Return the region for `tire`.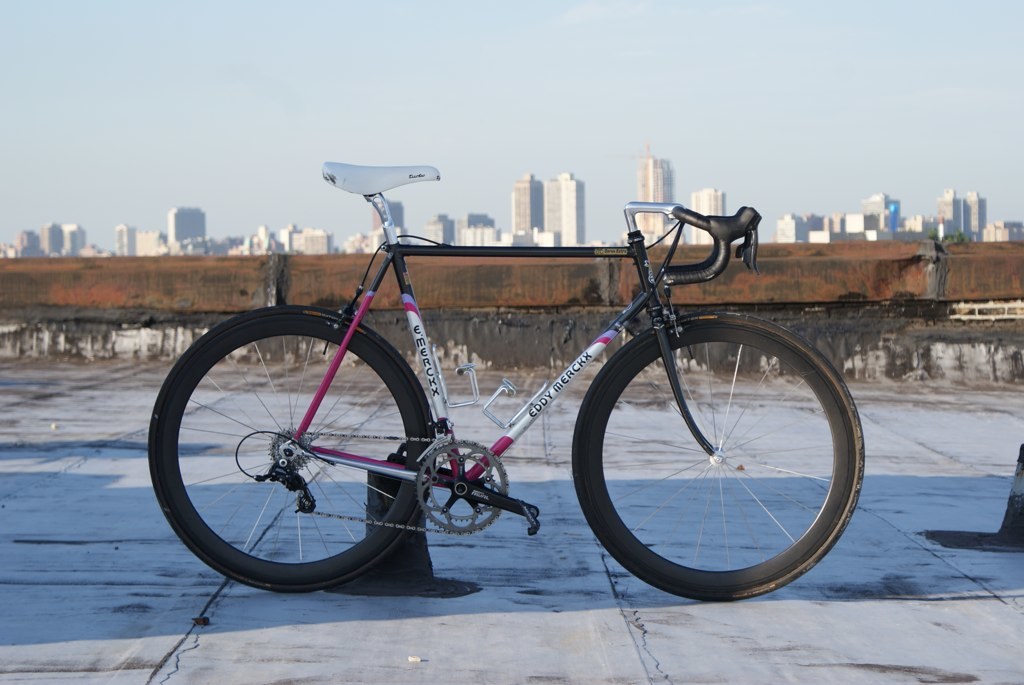
bbox=(575, 312, 861, 601).
